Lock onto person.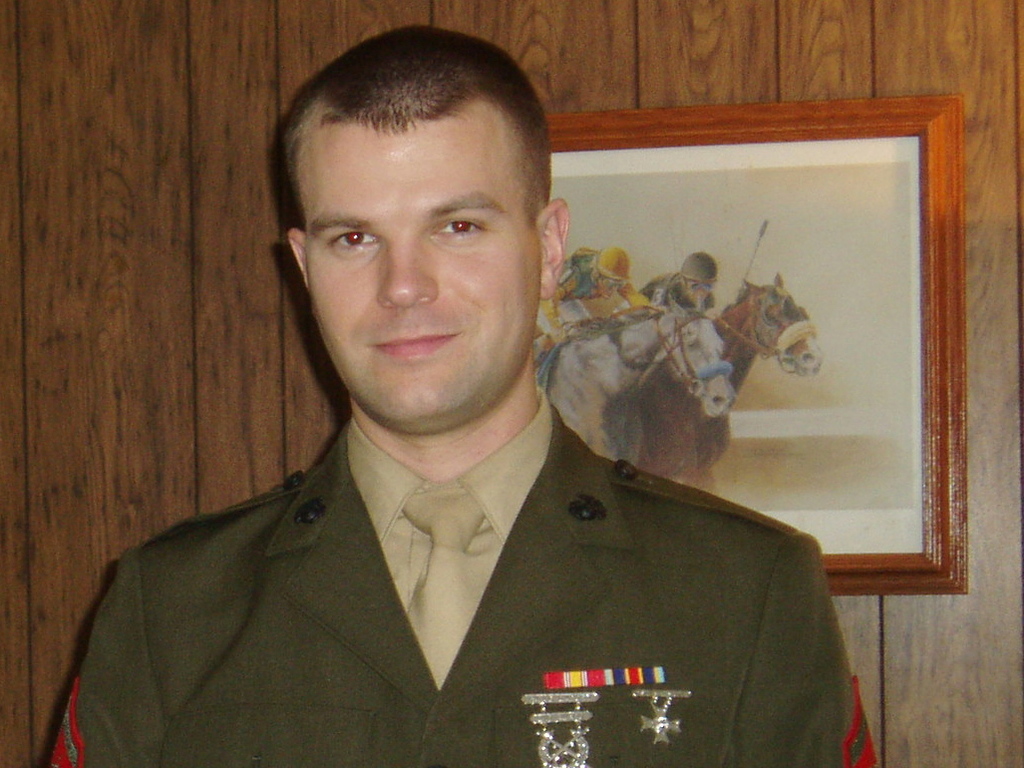
Locked: (34,23,877,767).
